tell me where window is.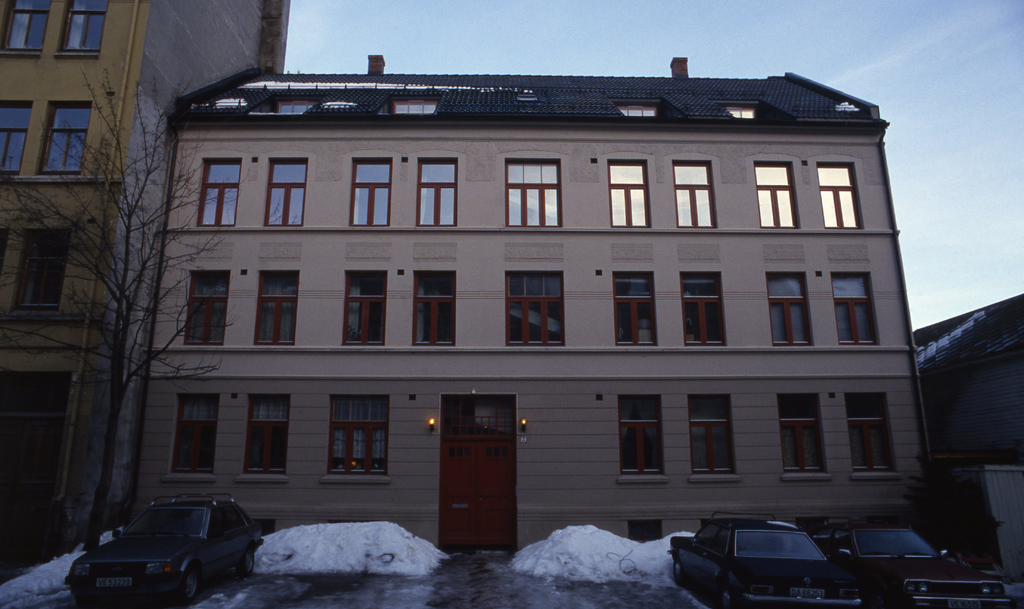
window is at locate(832, 271, 877, 347).
